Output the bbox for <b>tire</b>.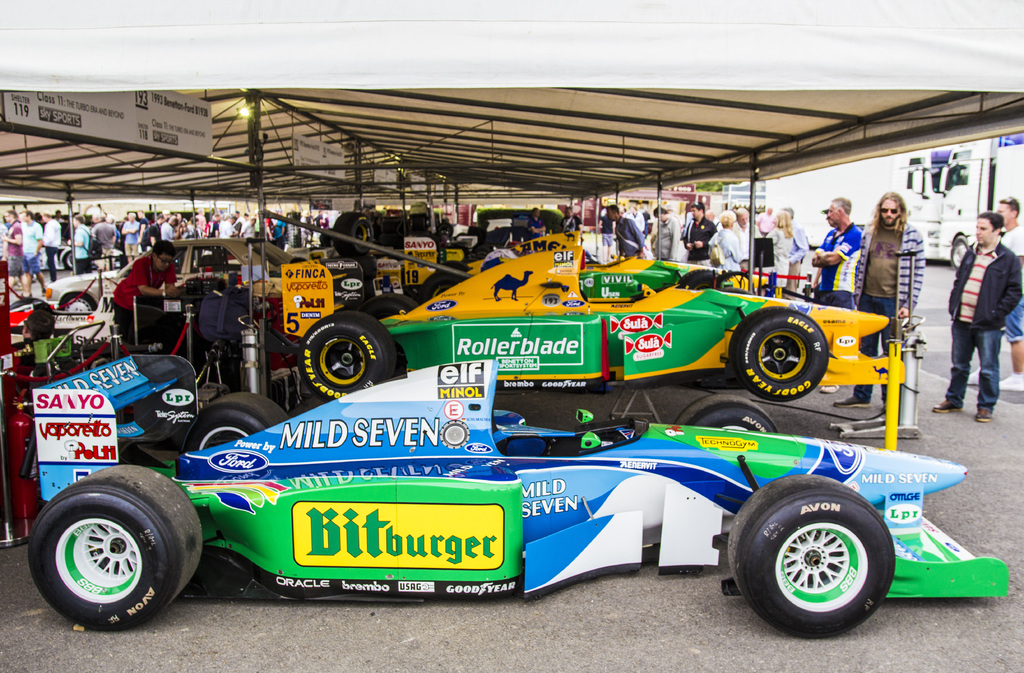
bbox(28, 462, 207, 635).
